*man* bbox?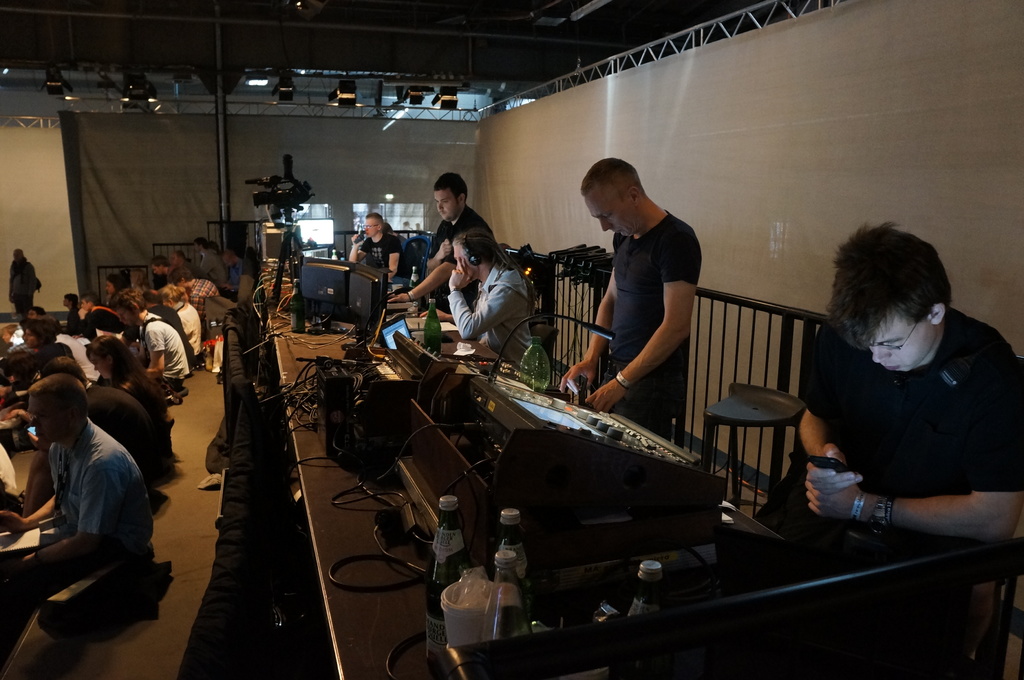
detection(152, 258, 174, 276)
